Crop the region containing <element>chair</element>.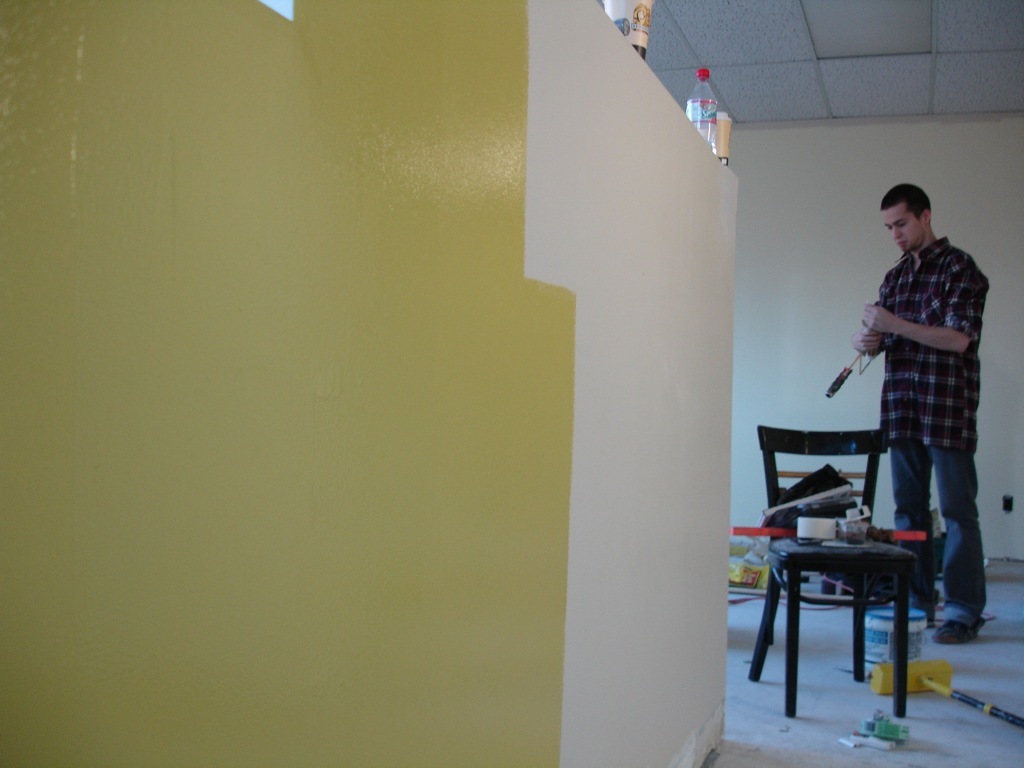
Crop region: x1=758, y1=386, x2=967, y2=724.
